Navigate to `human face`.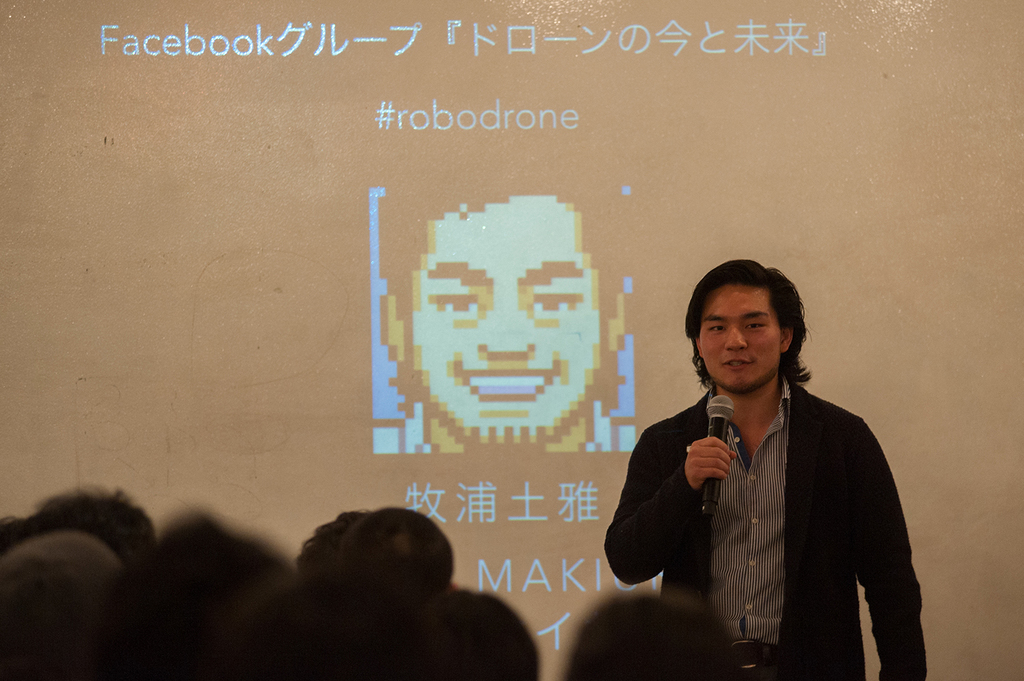
Navigation target: {"x1": 410, "y1": 193, "x2": 605, "y2": 448}.
